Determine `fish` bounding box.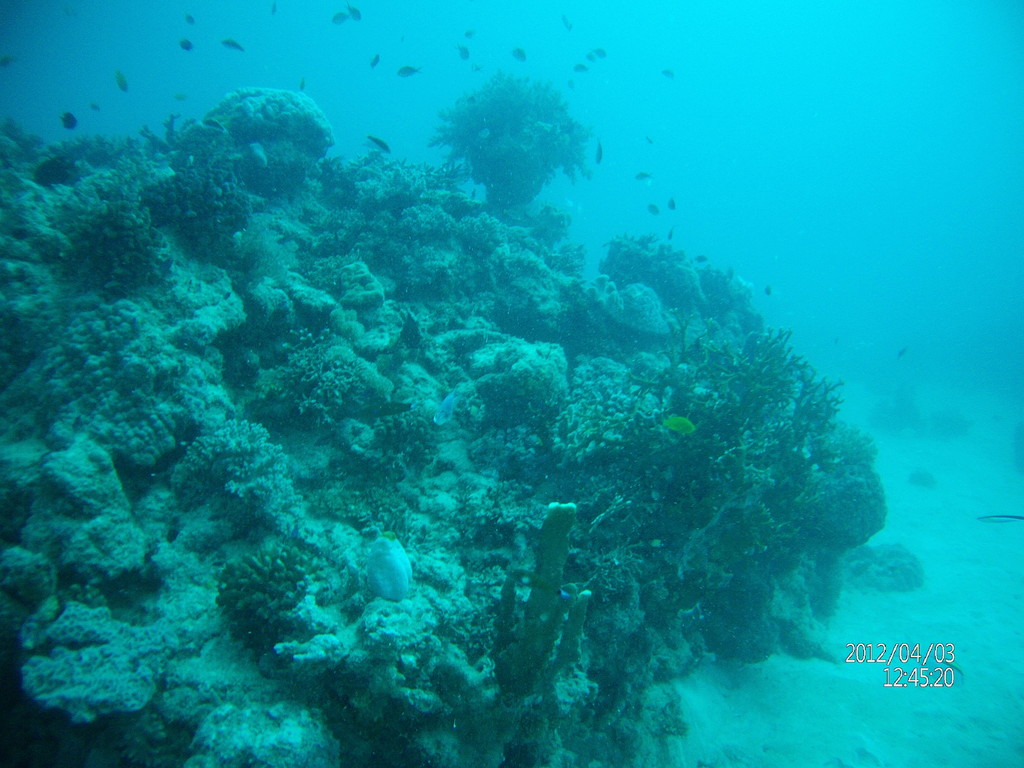
Determined: (left=186, top=13, right=194, bottom=24).
